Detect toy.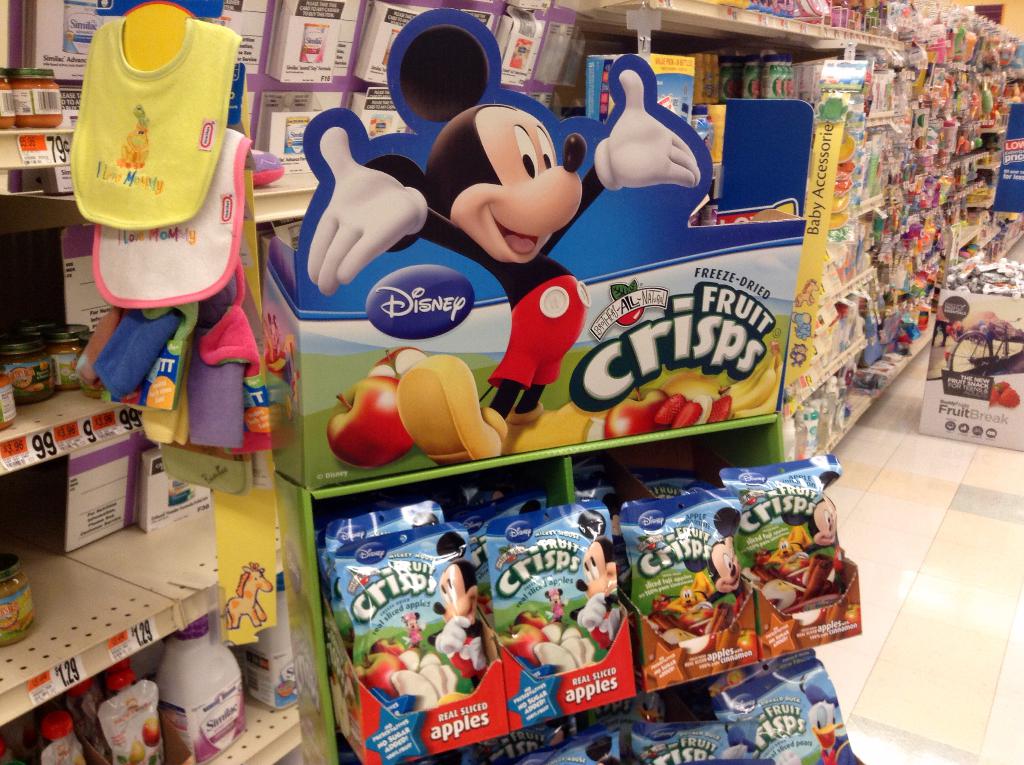
Detected at [left=665, top=572, right=708, bottom=617].
